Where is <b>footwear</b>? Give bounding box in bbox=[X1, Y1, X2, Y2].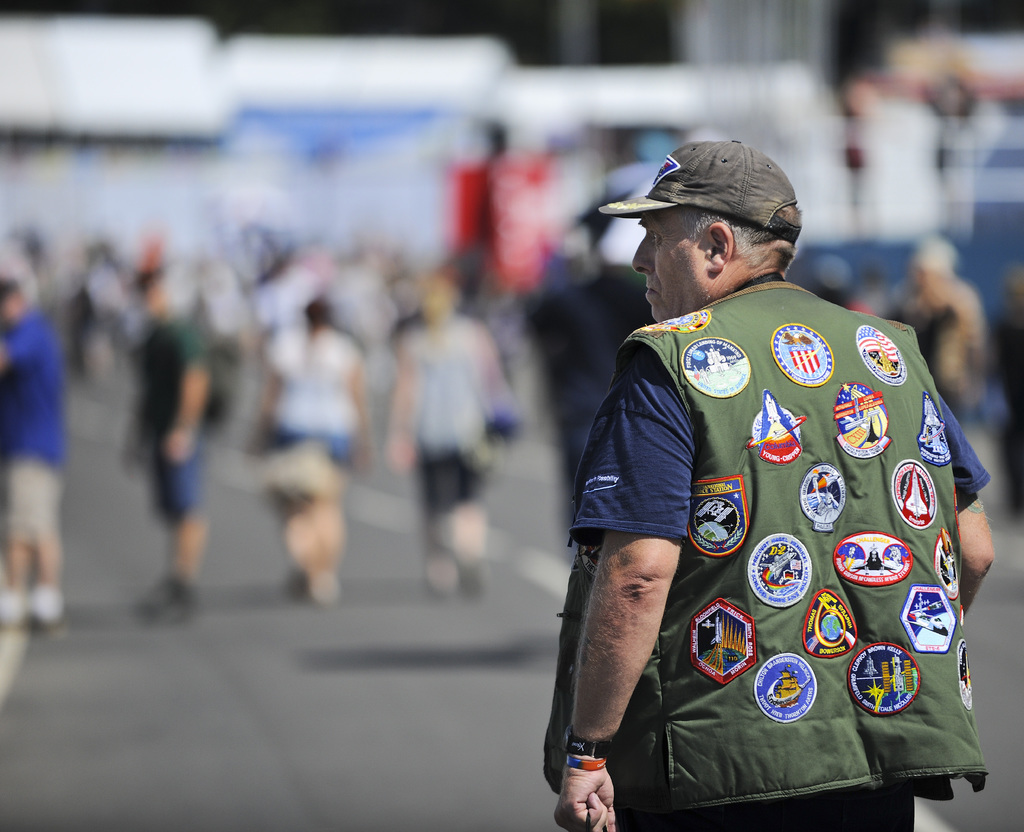
bbox=[0, 592, 33, 627].
